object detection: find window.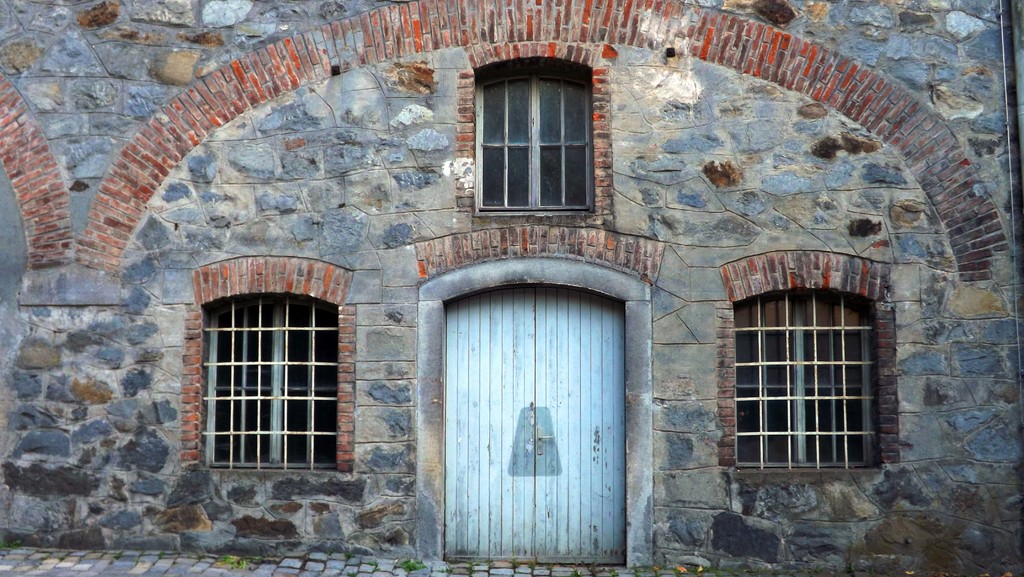
[left=204, top=300, right=339, bottom=465].
